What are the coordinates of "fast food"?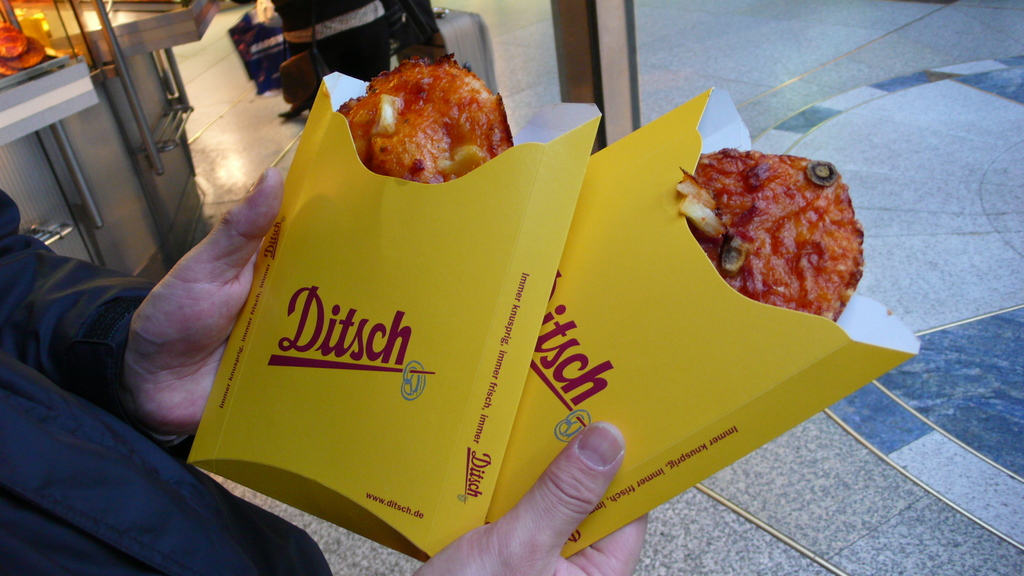
<region>676, 148, 865, 326</region>.
